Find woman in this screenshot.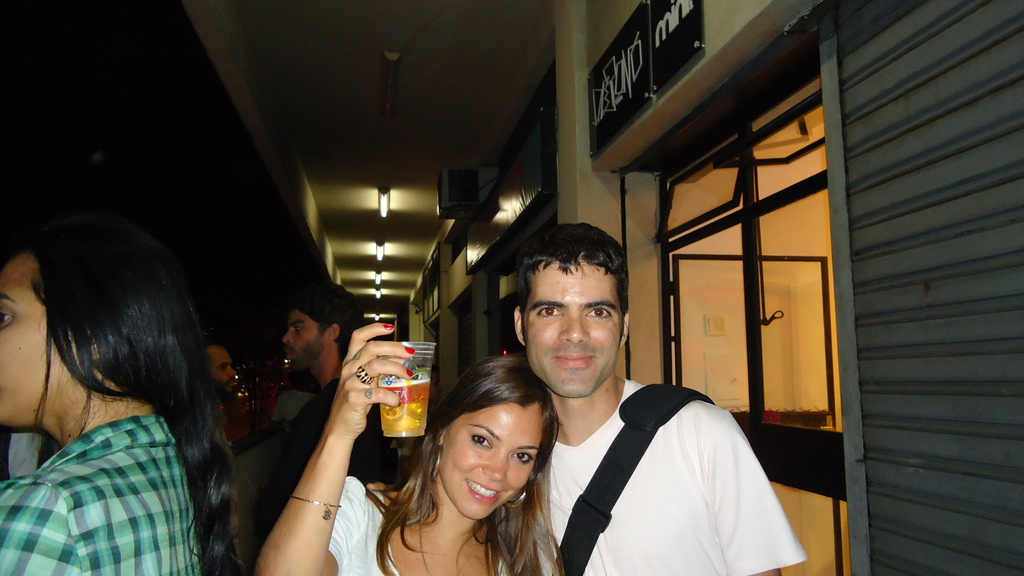
The bounding box for woman is rect(314, 332, 557, 569).
